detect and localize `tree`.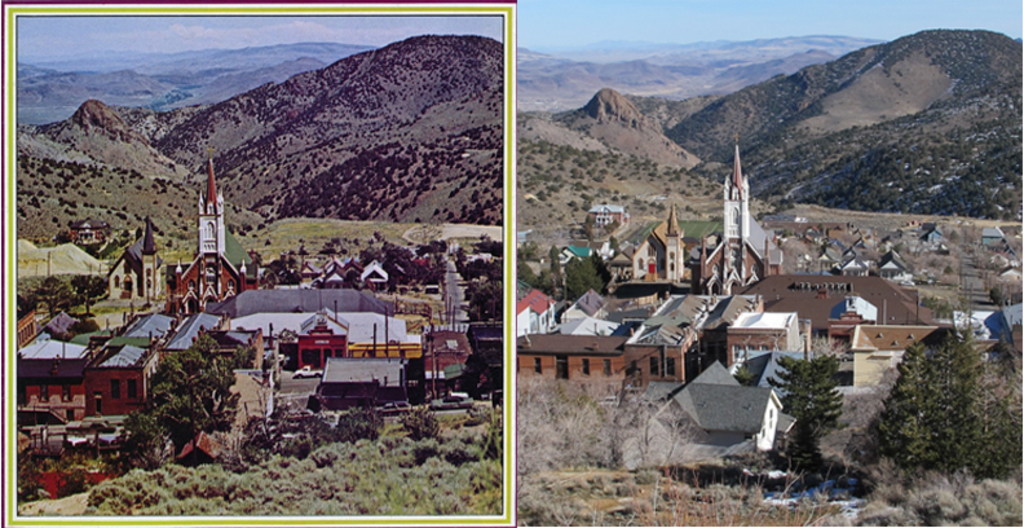
Localized at x1=873 y1=307 x2=1007 y2=472.
